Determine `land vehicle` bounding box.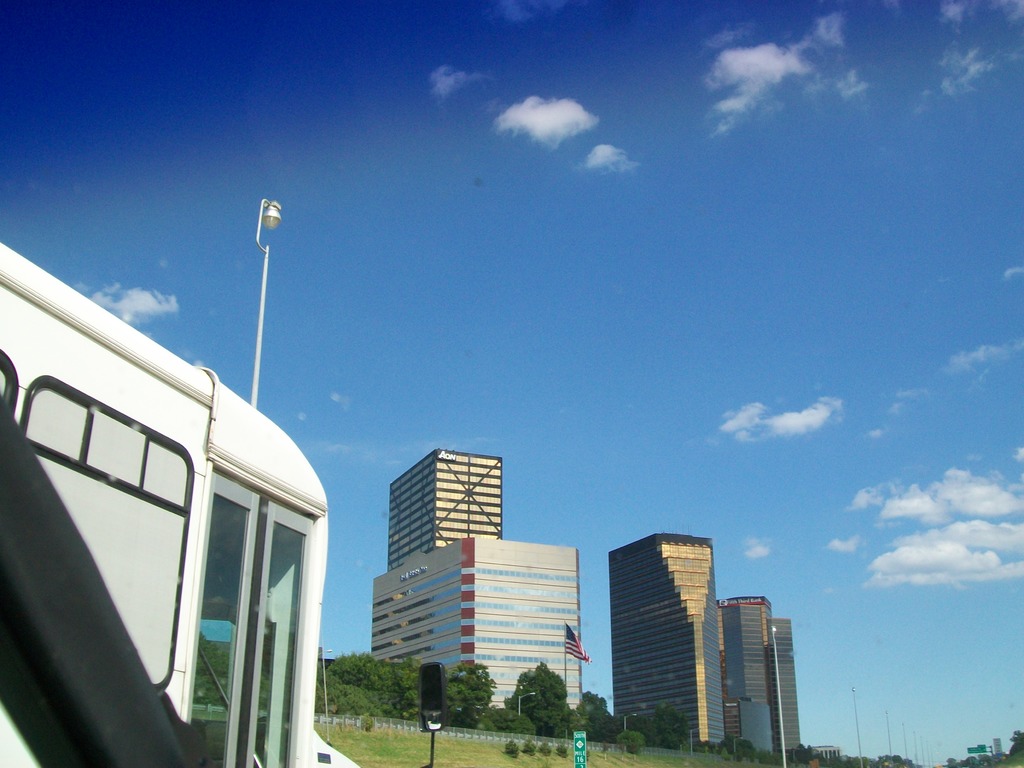
Determined: x1=0, y1=196, x2=358, y2=767.
